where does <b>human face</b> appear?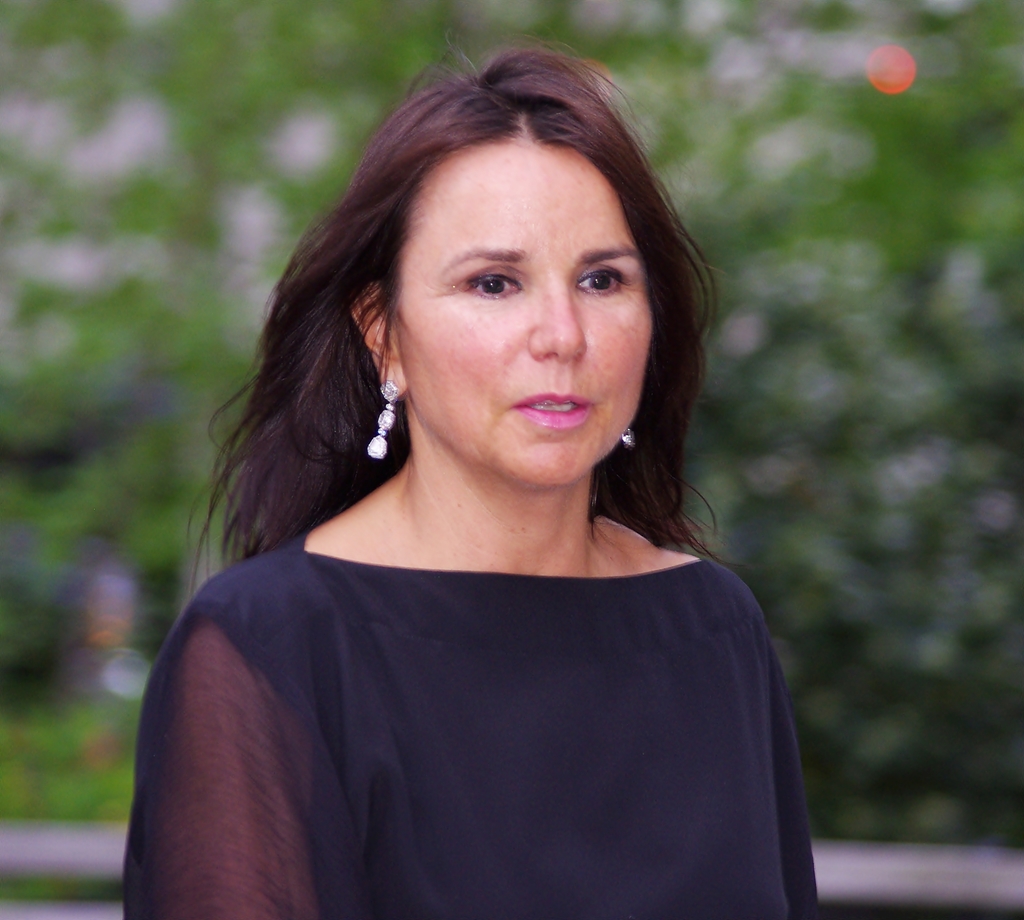
Appears at detection(382, 129, 652, 495).
